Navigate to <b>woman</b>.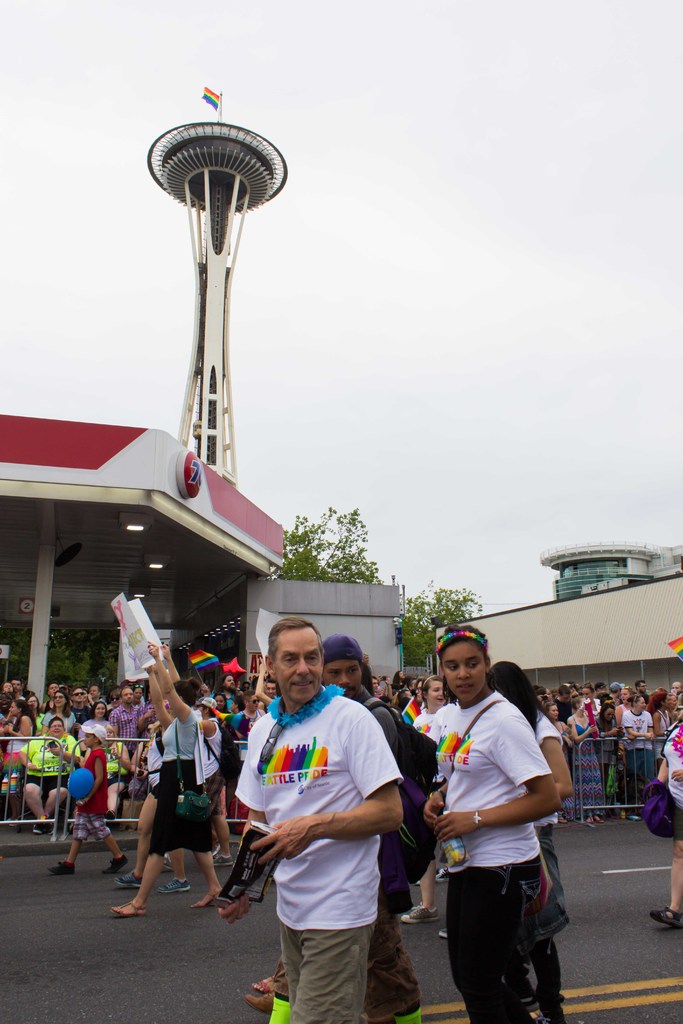
Navigation target: [38,691,74,732].
